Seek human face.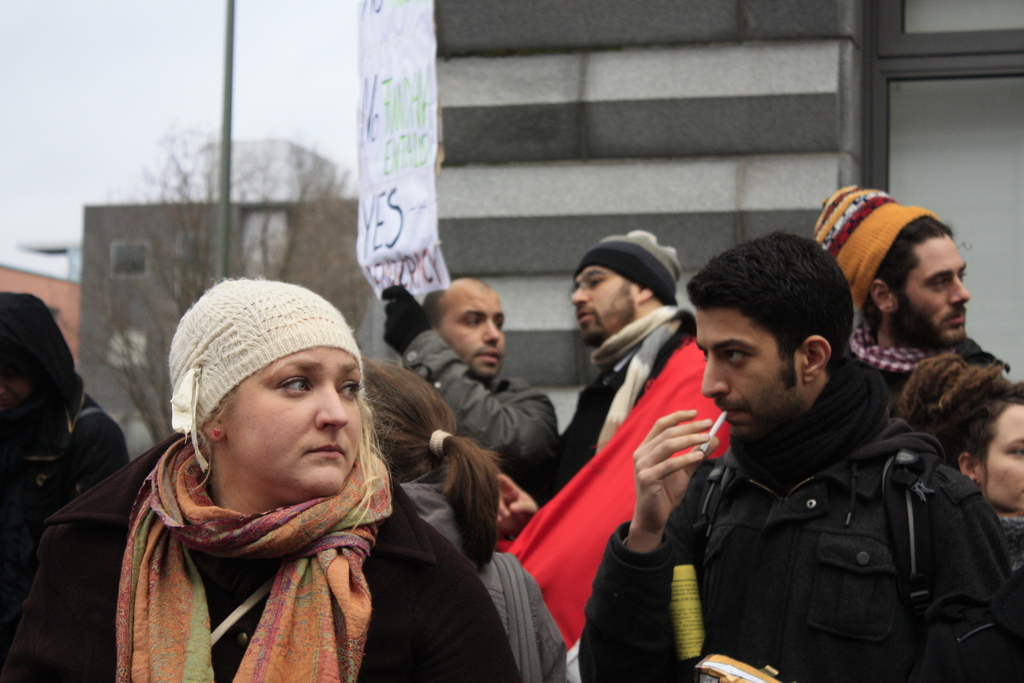
left=442, top=292, right=504, bottom=382.
